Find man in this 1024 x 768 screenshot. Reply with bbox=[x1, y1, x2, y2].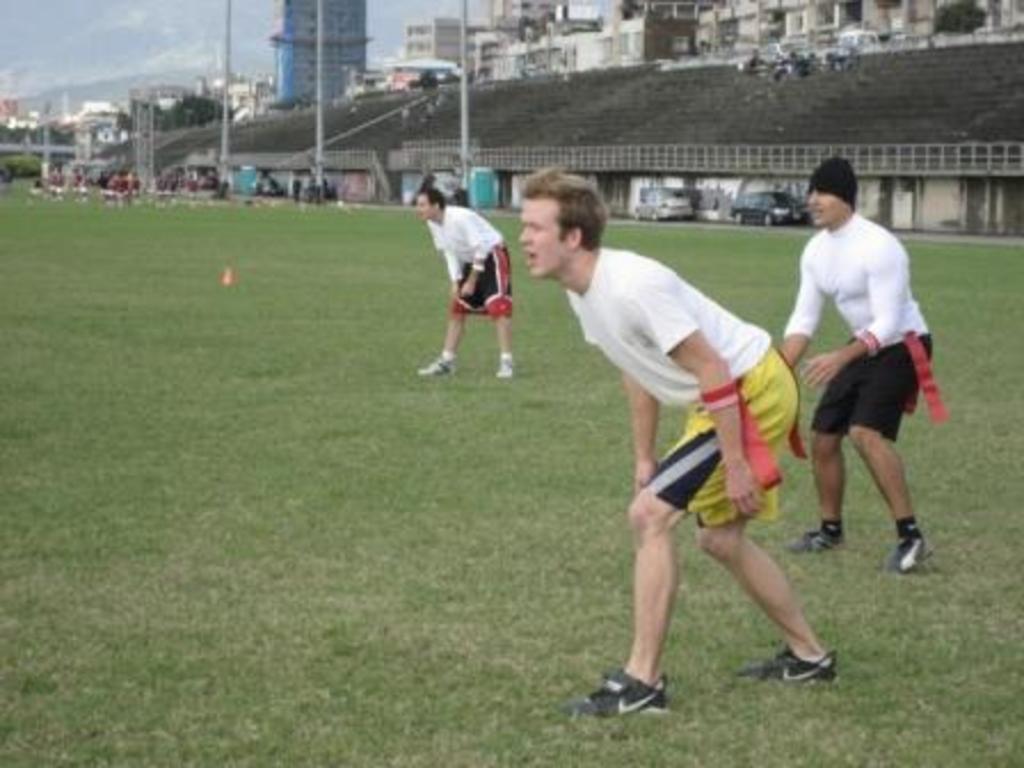
bbox=[414, 190, 514, 377].
